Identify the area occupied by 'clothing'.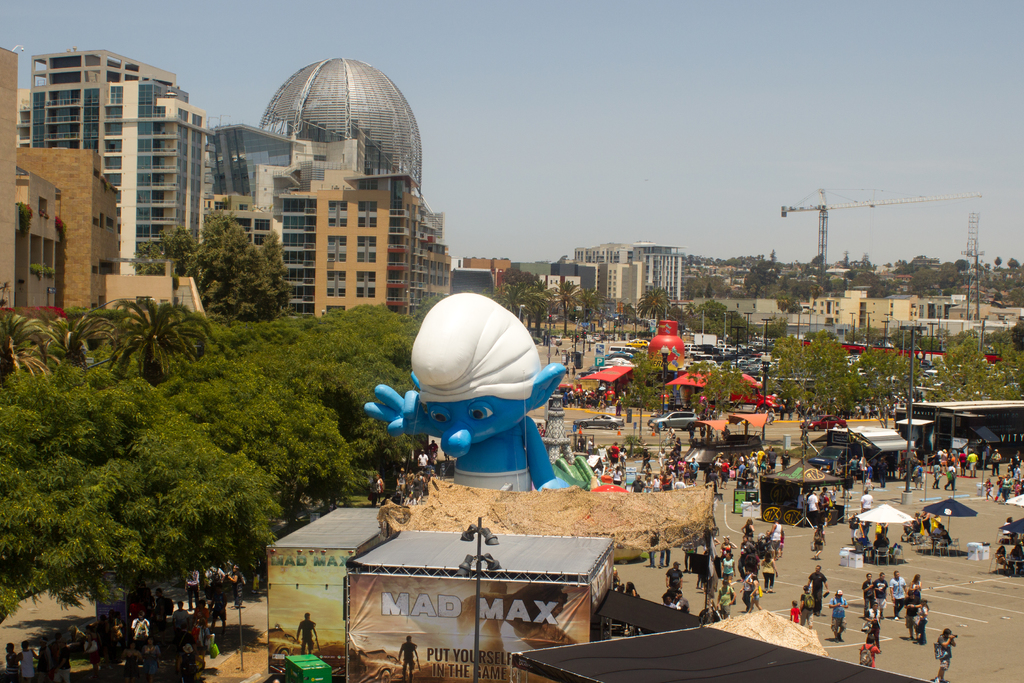
Area: [938, 529, 954, 549].
